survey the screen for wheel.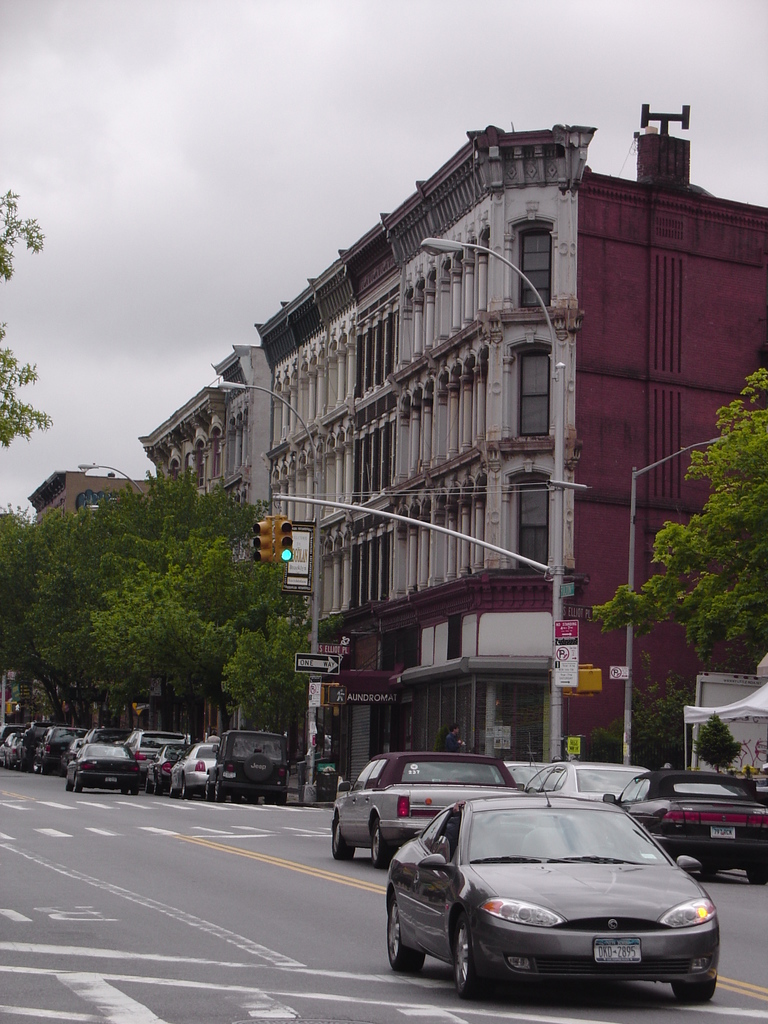
Survey found: select_region(265, 795, 272, 804).
